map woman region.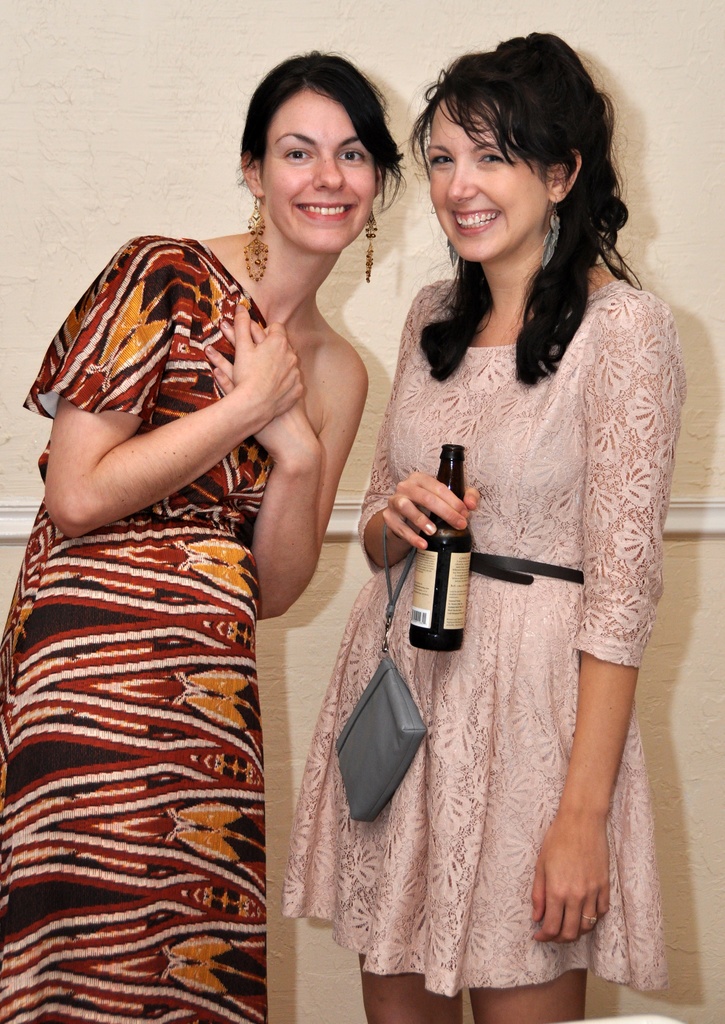
Mapped to select_region(318, 88, 681, 975).
